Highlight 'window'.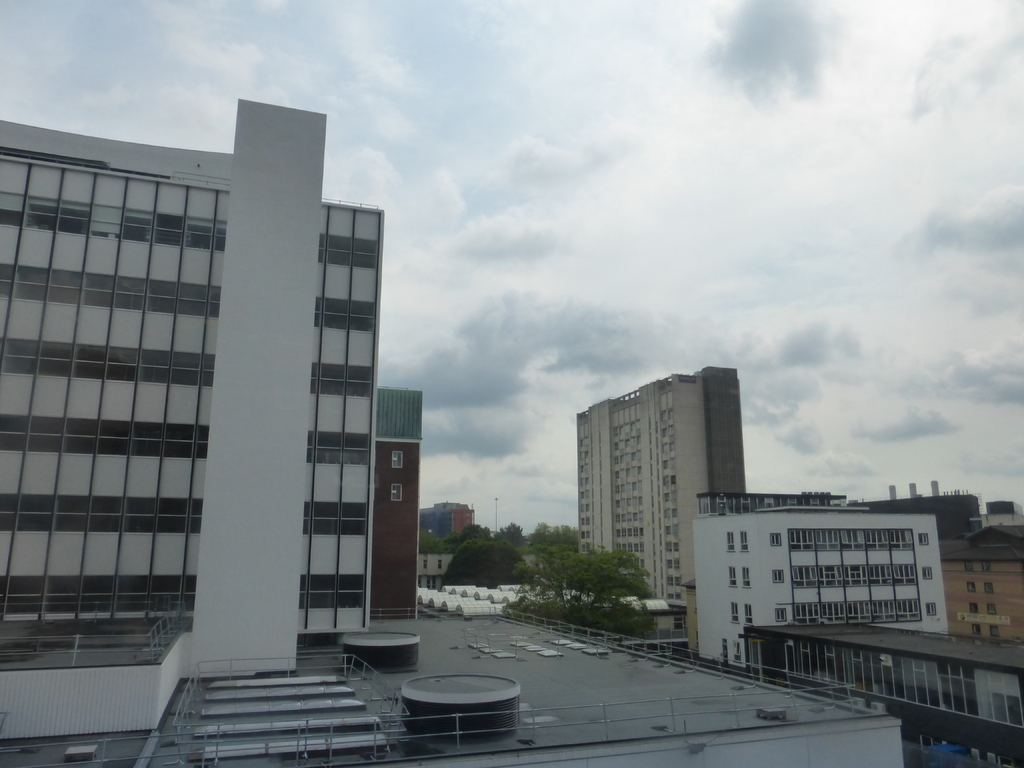
Highlighted region: (left=972, top=625, right=982, bottom=634).
